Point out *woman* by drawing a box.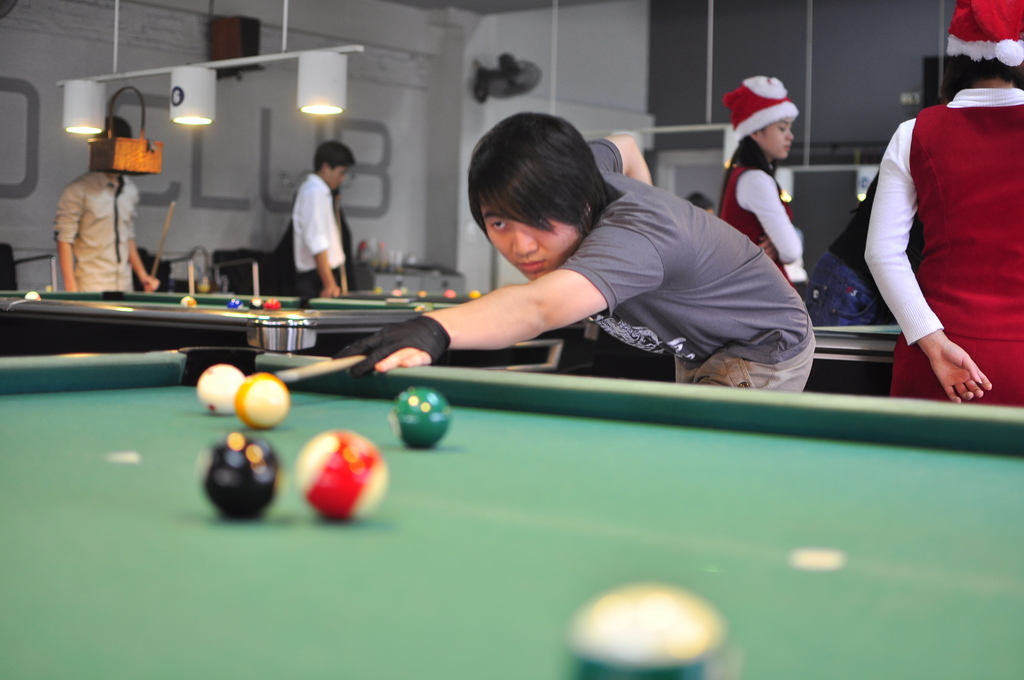
(left=862, top=55, right=1023, bottom=409).
